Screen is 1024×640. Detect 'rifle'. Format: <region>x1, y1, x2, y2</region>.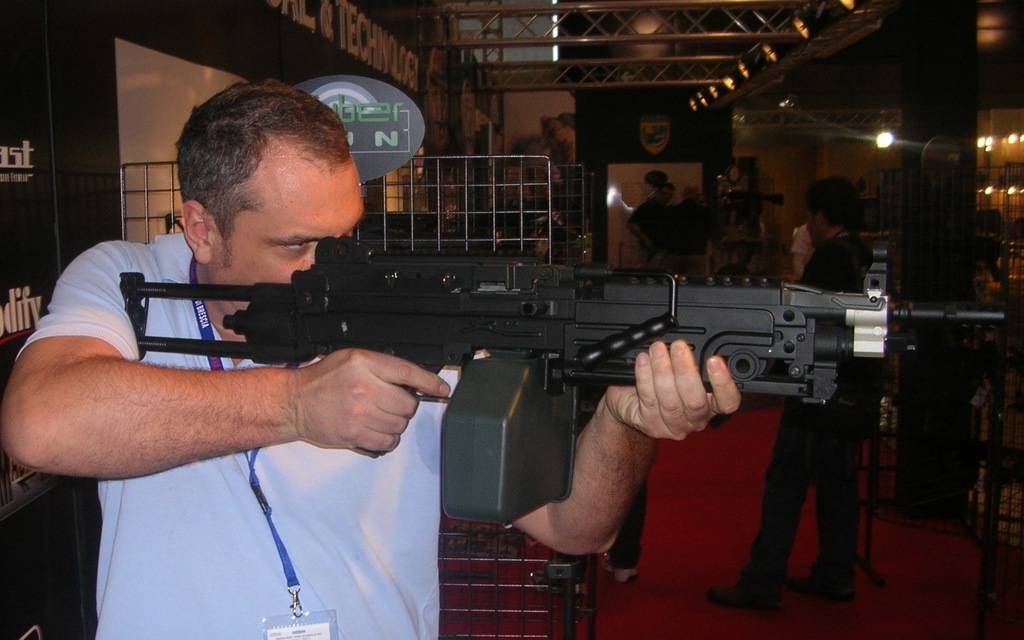
<region>117, 236, 1007, 523</region>.
